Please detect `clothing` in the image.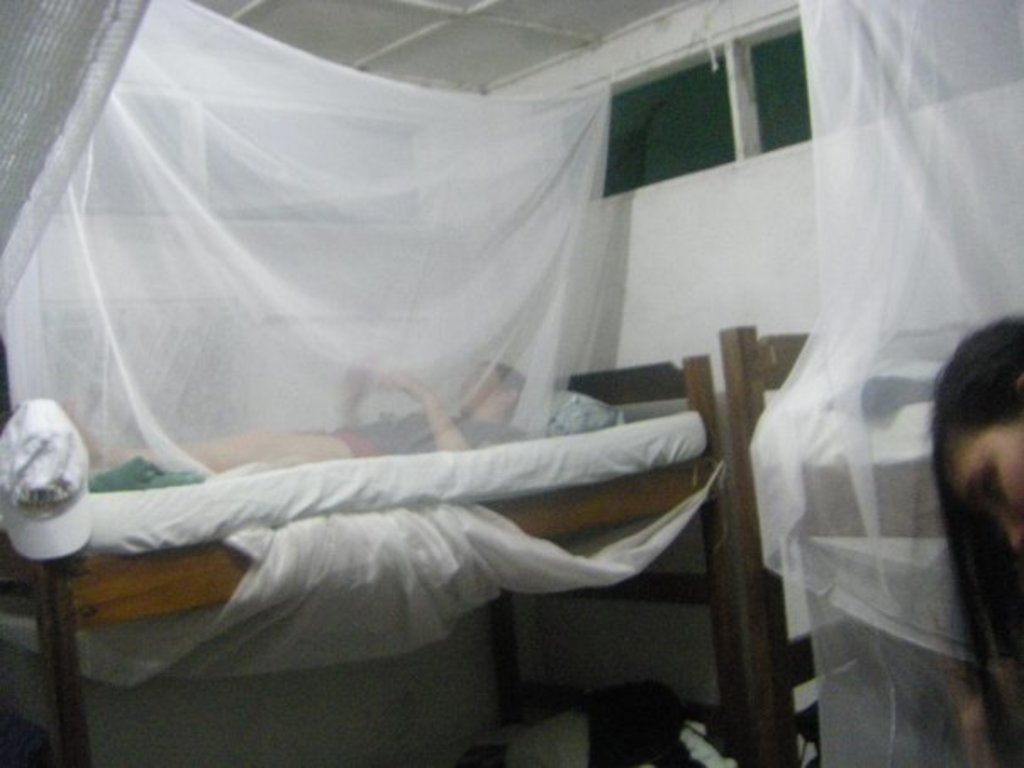
(left=297, top=409, right=529, bottom=458).
